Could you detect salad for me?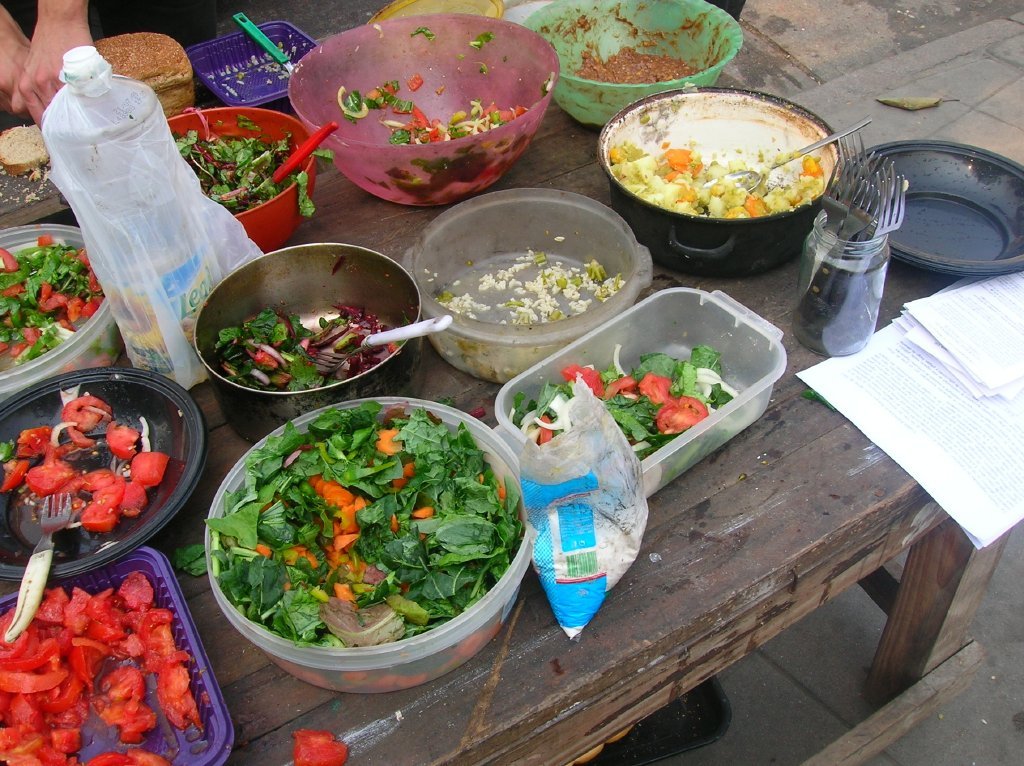
Detection result: pyautogui.locateOnScreen(331, 26, 529, 141).
